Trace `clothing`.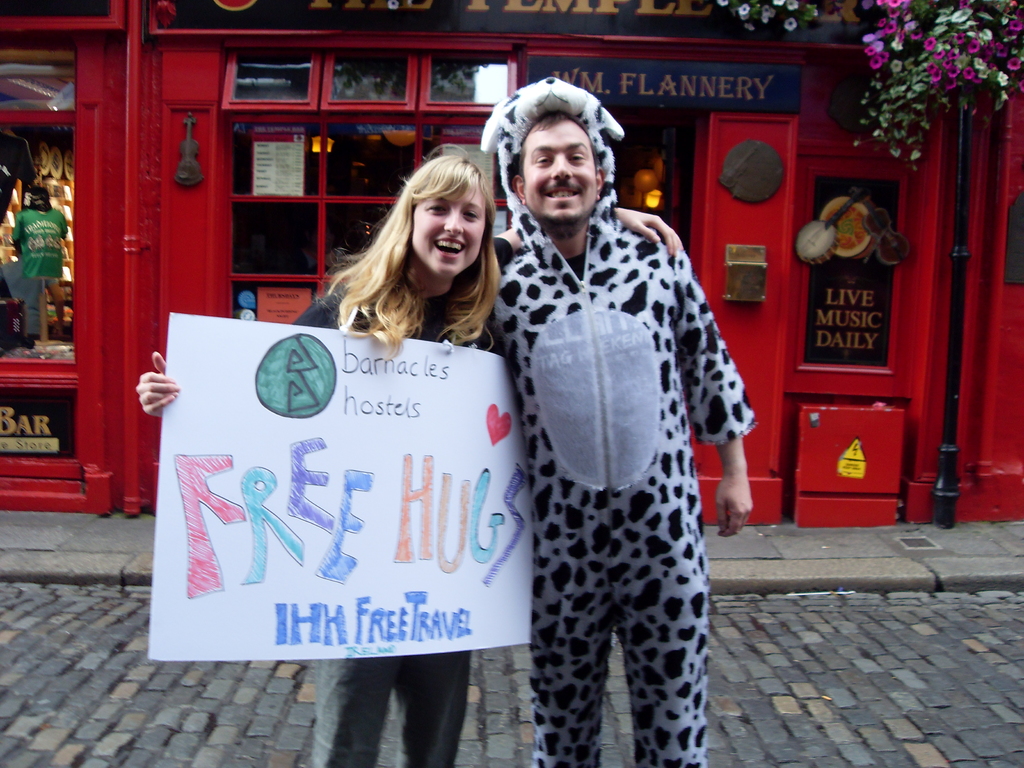
Traced to bbox=(476, 64, 758, 767).
